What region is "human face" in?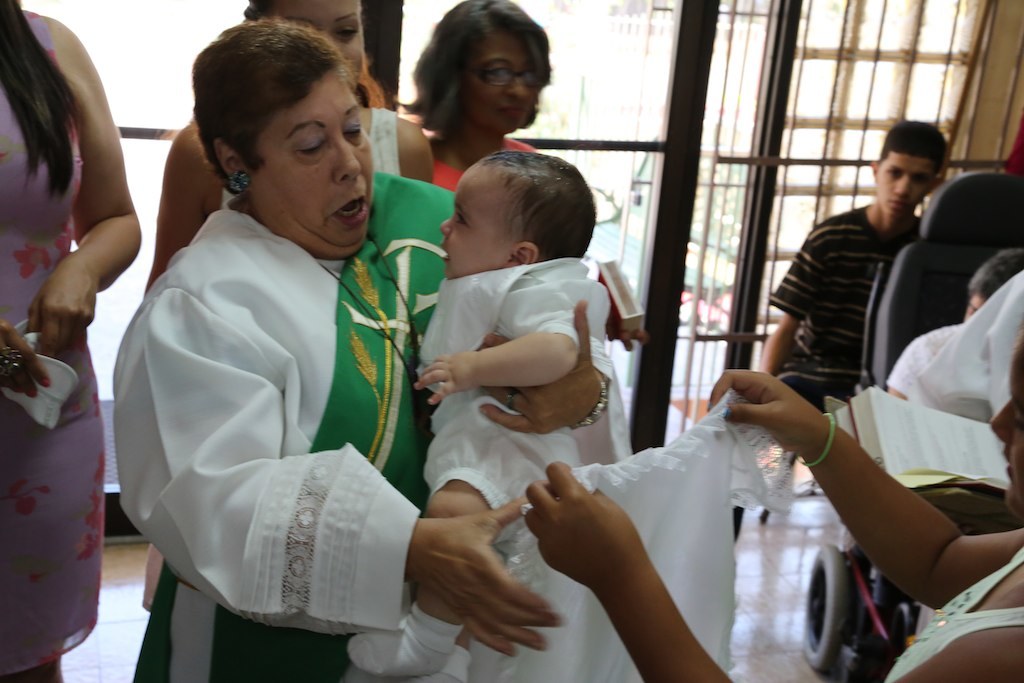
879, 151, 934, 216.
